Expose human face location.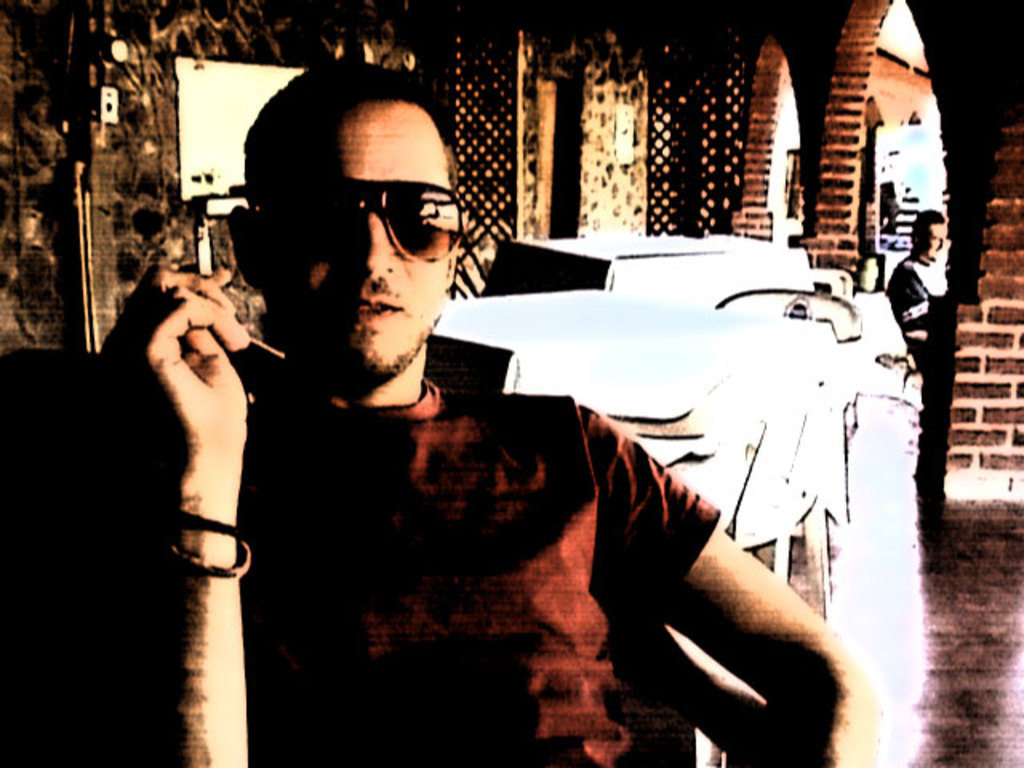
Exposed at region(920, 221, 955, 261).
